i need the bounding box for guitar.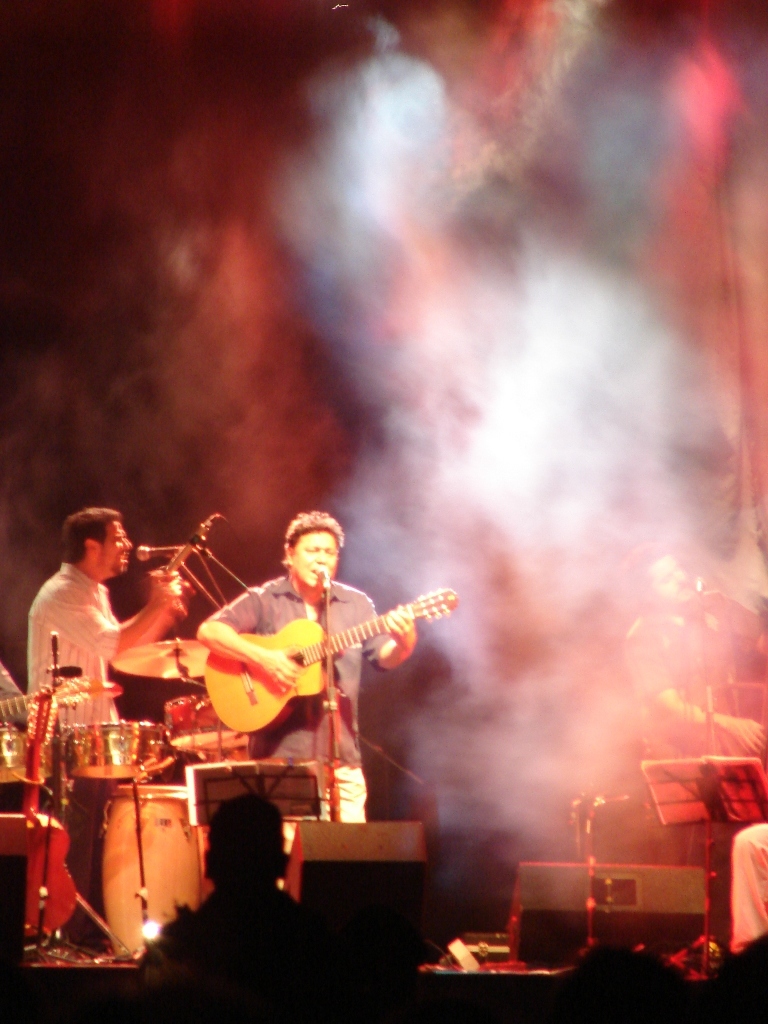
Here it is: rect(201, 585, 450, 735).
